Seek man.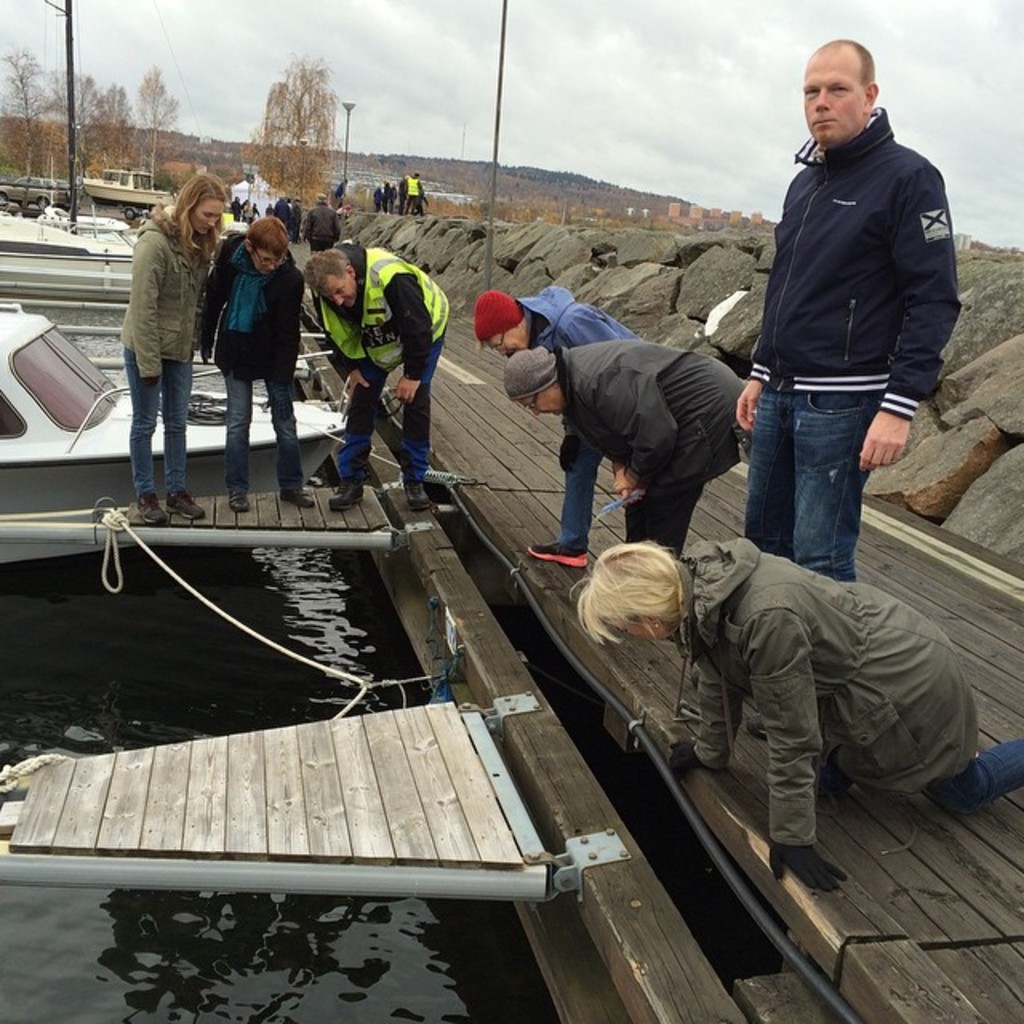
bbox(299, 192, 346, 259).
